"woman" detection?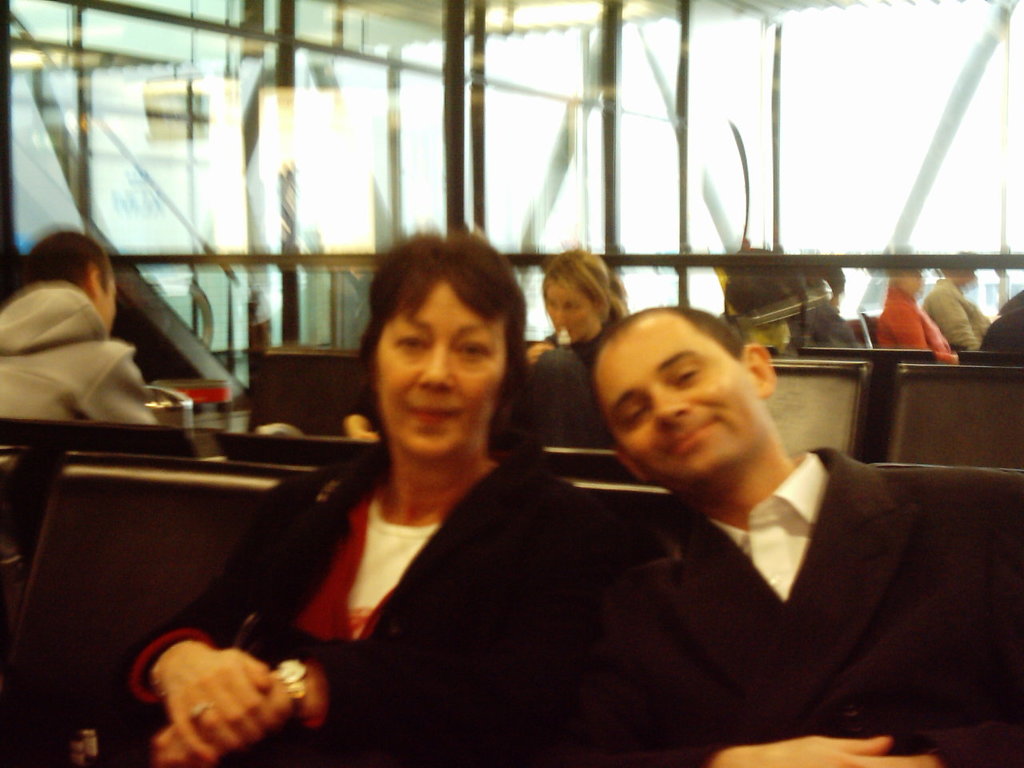
BBox(522, 242, 638, 441)
